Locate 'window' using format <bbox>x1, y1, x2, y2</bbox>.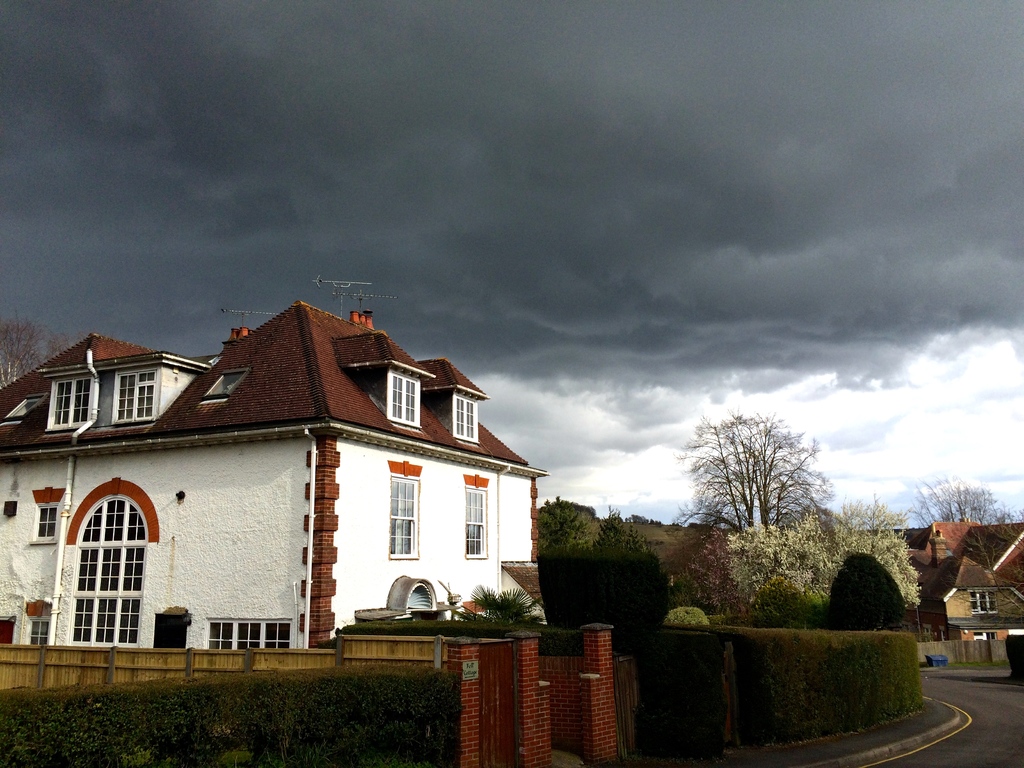
<bbox>35, 502, 59, 534</bbox>.
